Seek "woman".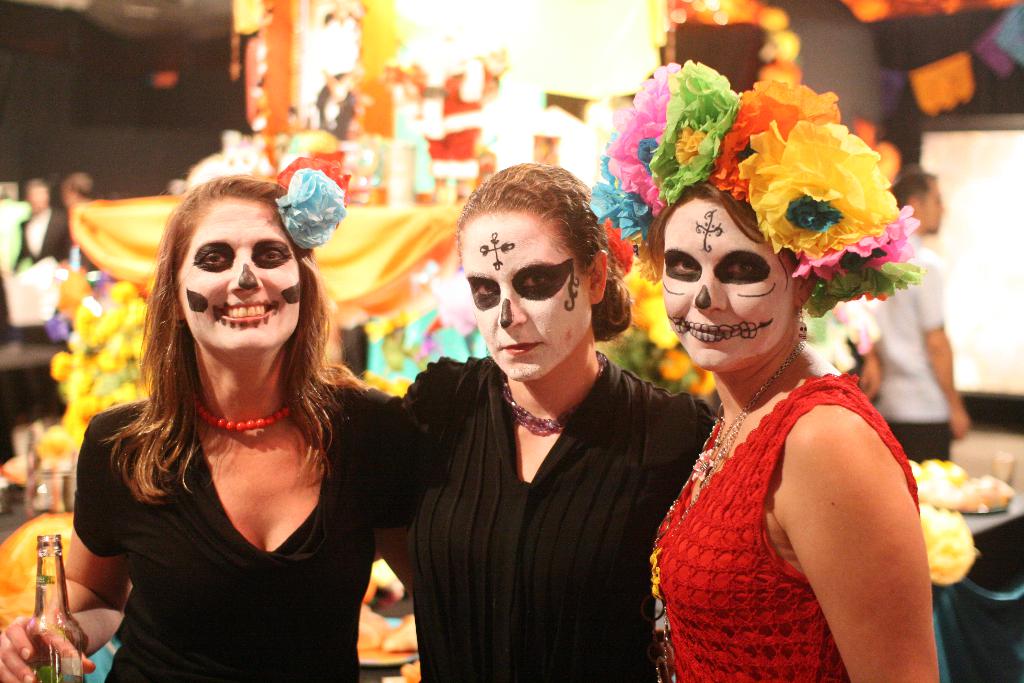
select_region(634, 154, 941, 680).
